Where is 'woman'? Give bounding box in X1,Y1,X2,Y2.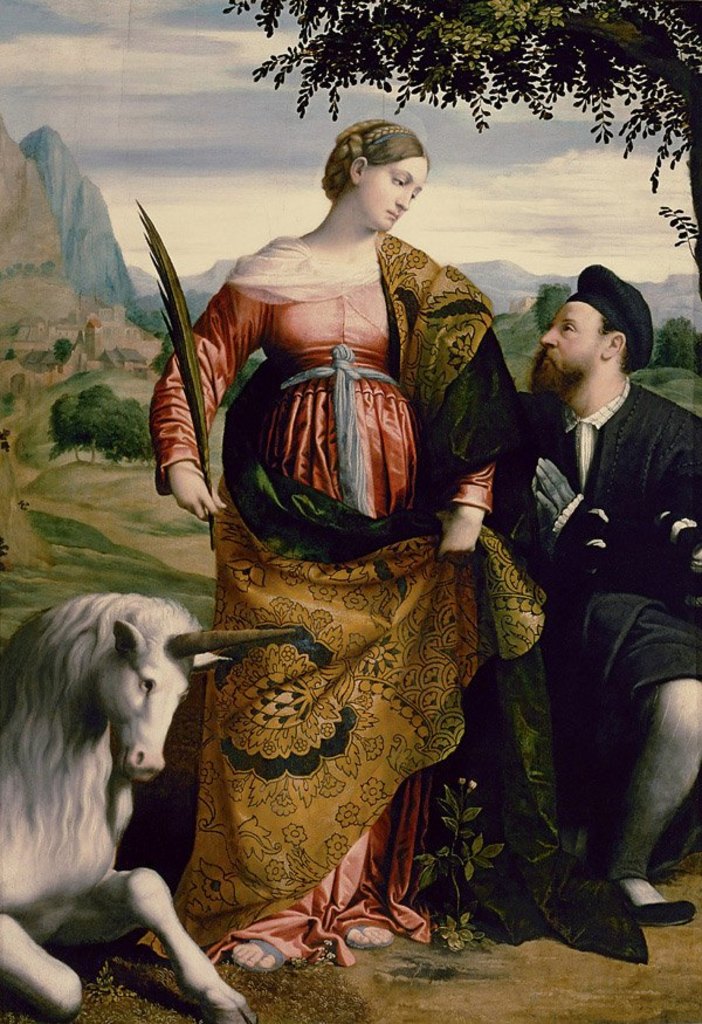
133,138,530,929.
